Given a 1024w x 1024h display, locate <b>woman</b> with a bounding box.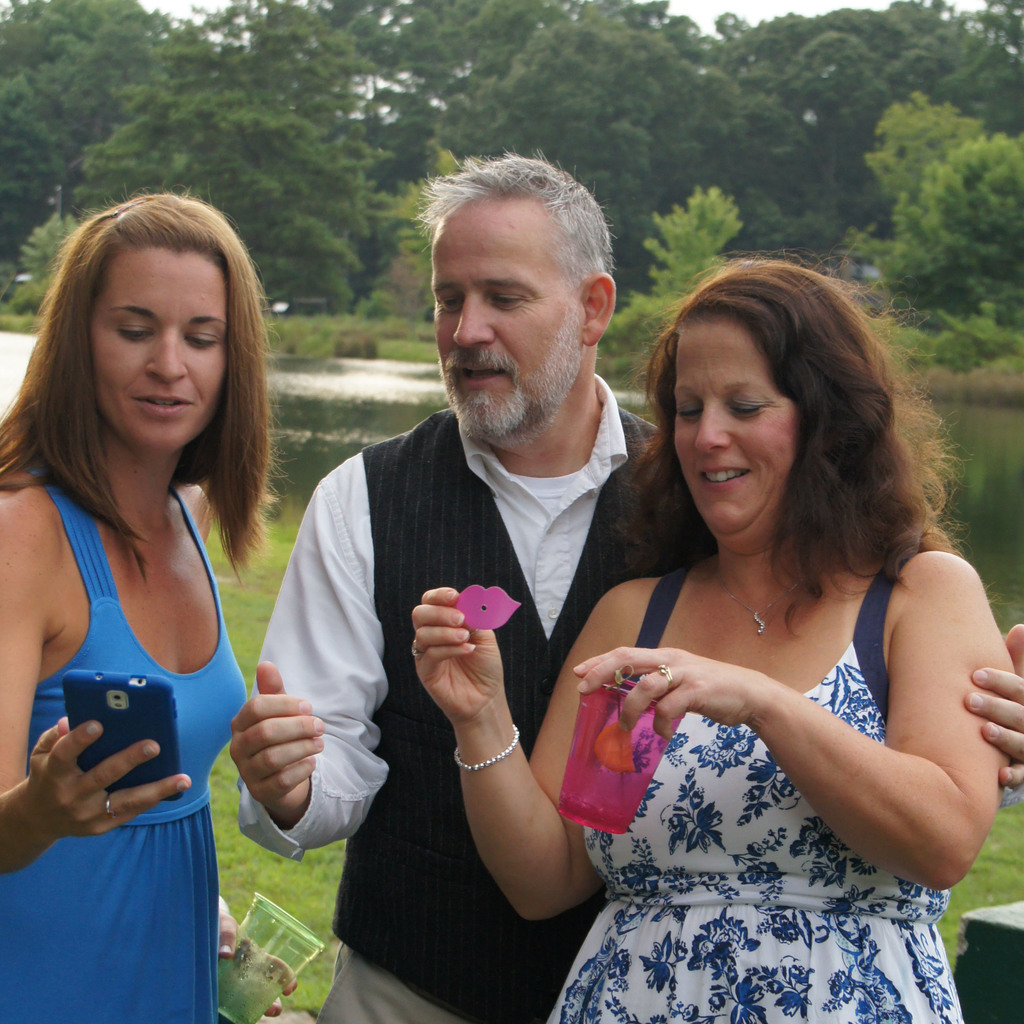
Located: box(415, 249, 1023, 1023).
